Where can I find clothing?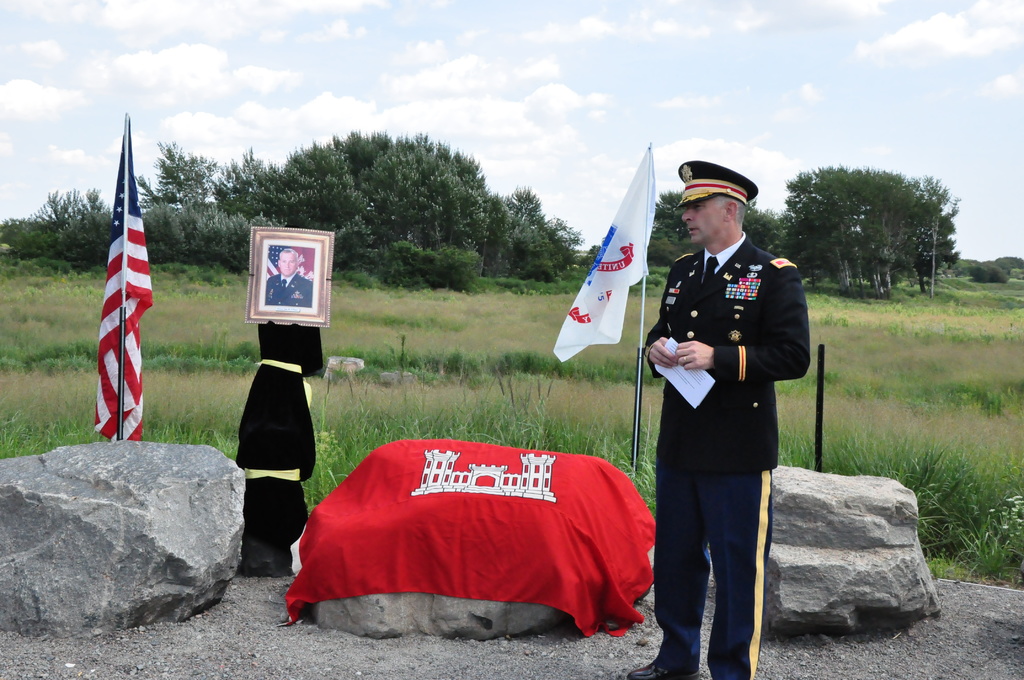
You can find it at rect(643, 234, 808, 679).
